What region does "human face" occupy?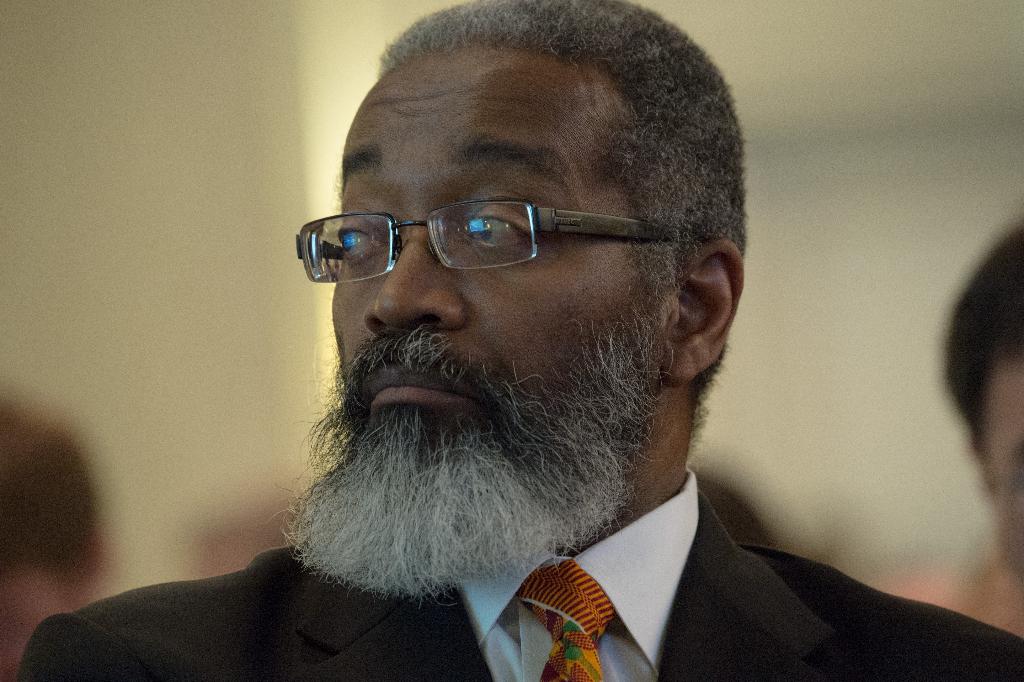
detection(340, 50, 620, 493).
